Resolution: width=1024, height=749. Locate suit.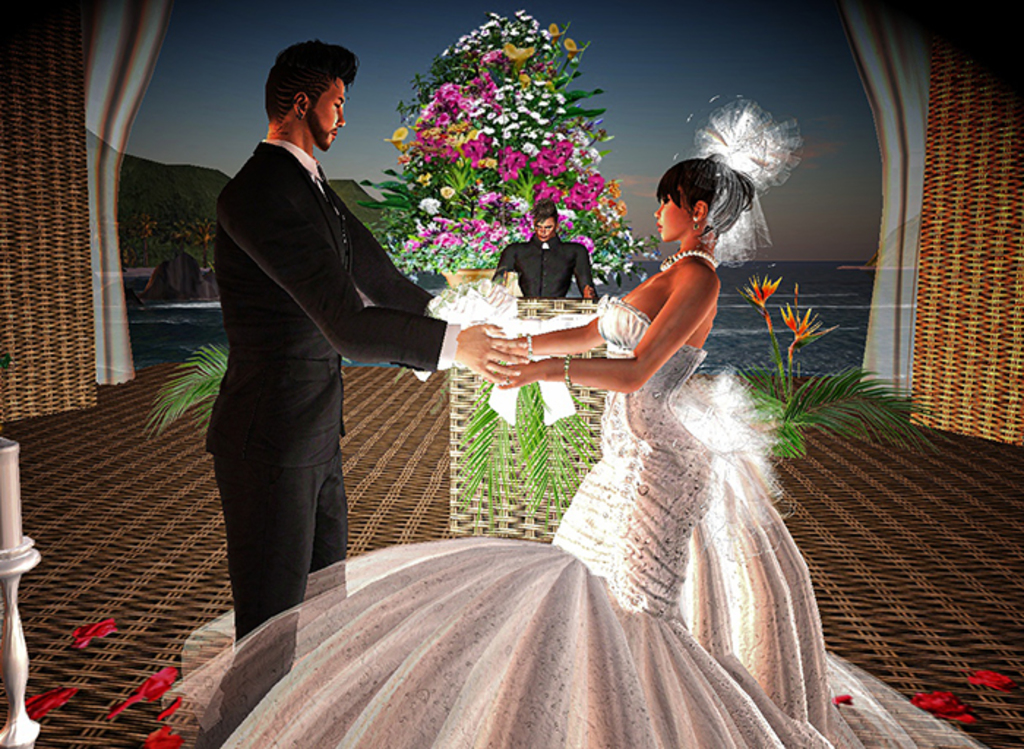
493 238 597 306.
